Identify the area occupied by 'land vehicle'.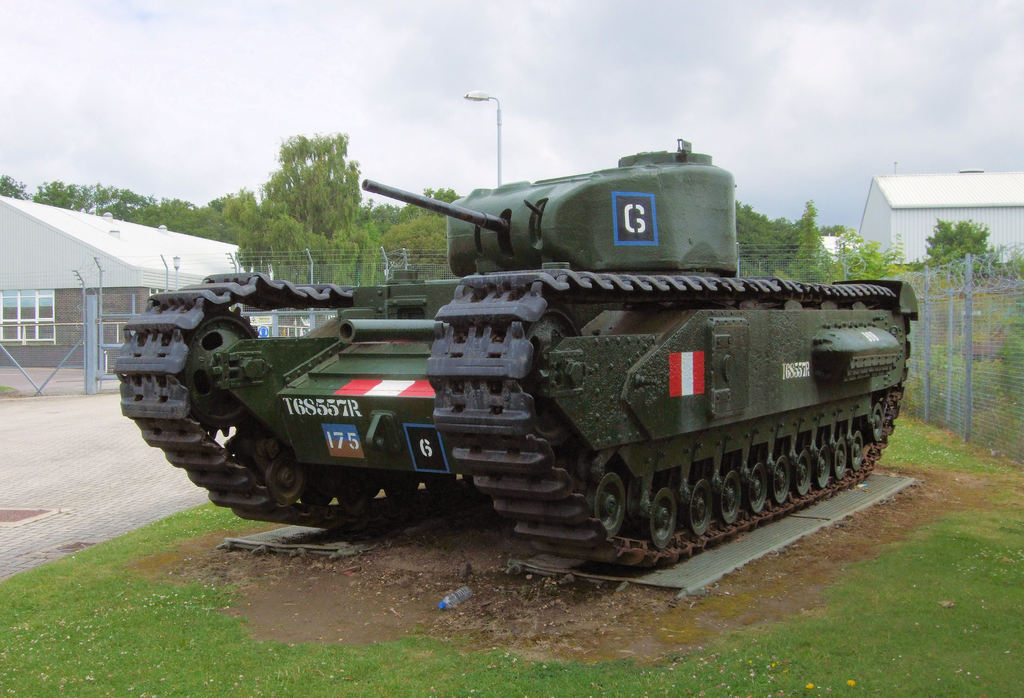
Area: locate(143, 137, 977, 579).
